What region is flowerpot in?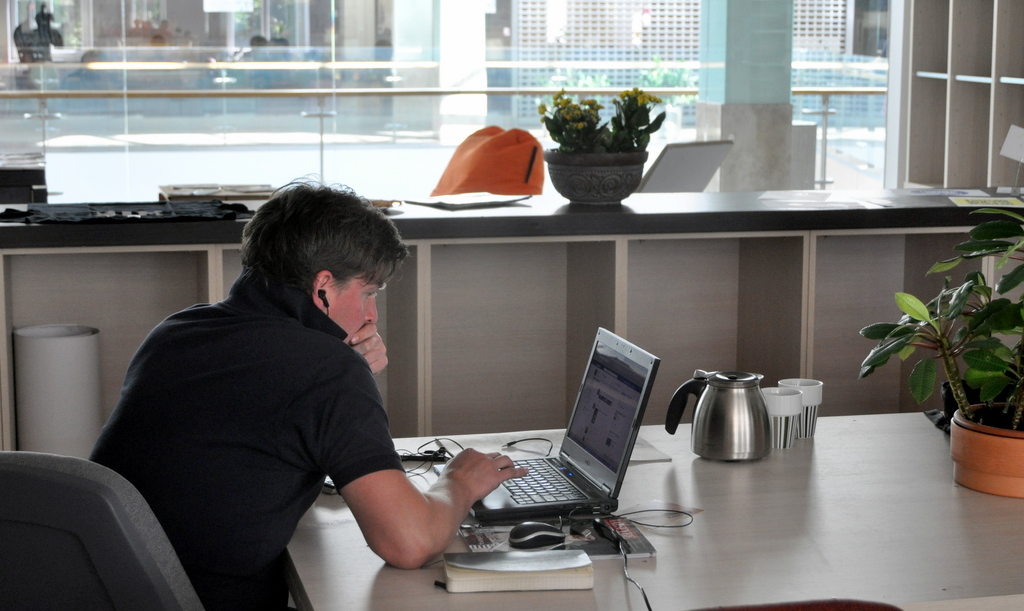
rect(542, 147, 647, 206).
